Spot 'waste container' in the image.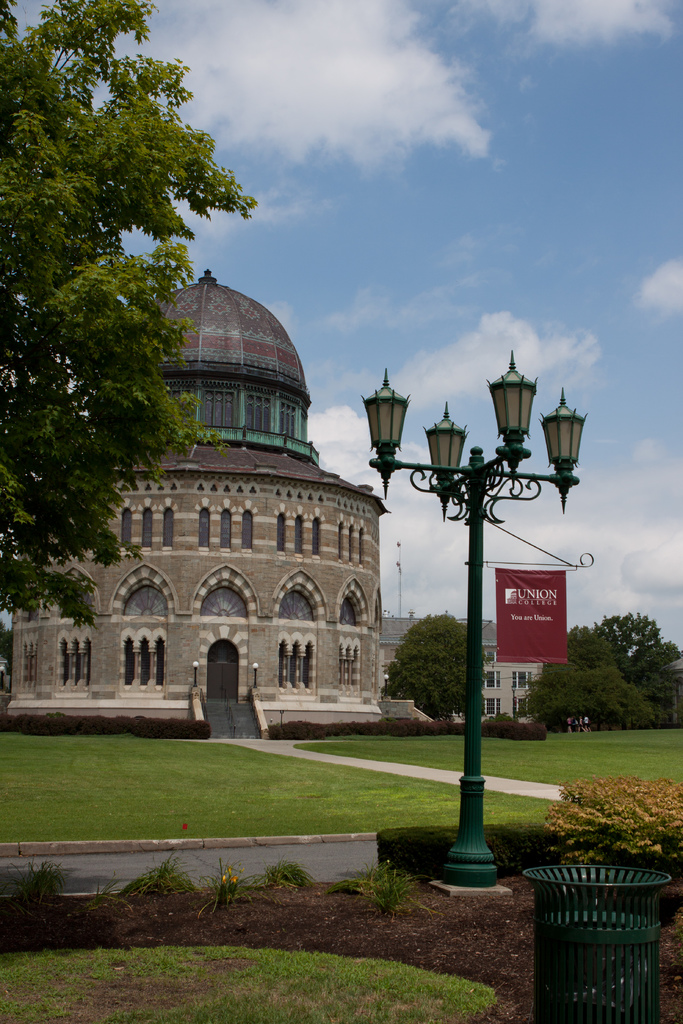
'waste container' found at [left=522, top=861, right=670, bottom=1023].
